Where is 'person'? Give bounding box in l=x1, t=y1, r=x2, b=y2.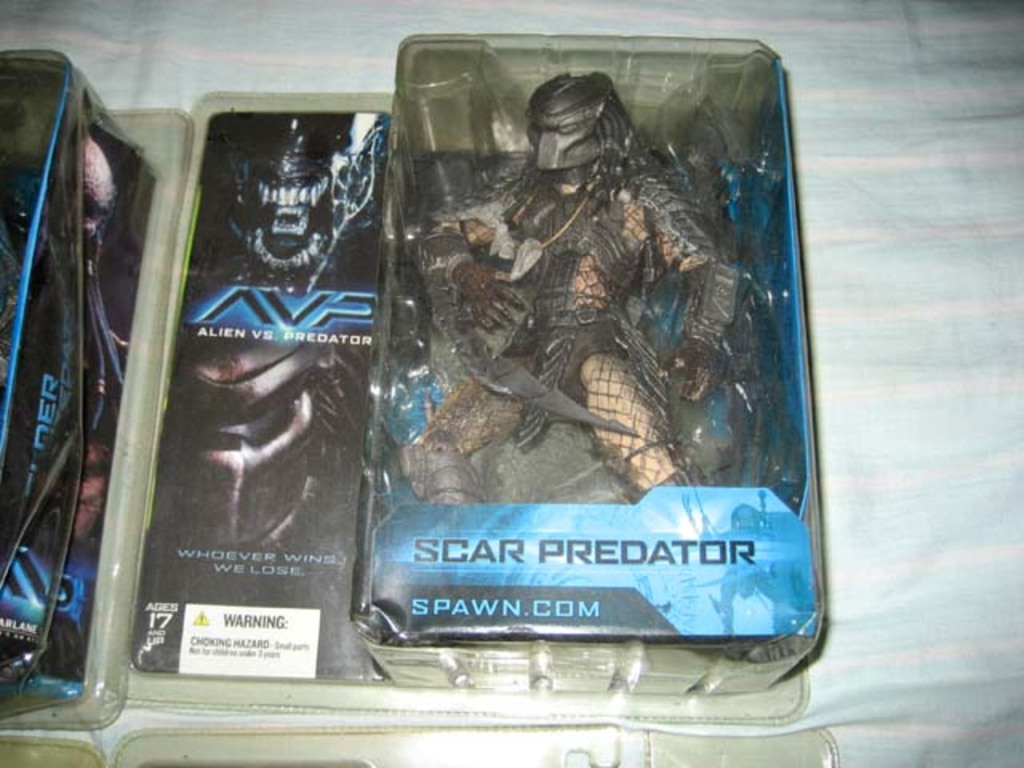
l=416, t=78, r=814, b=688.
